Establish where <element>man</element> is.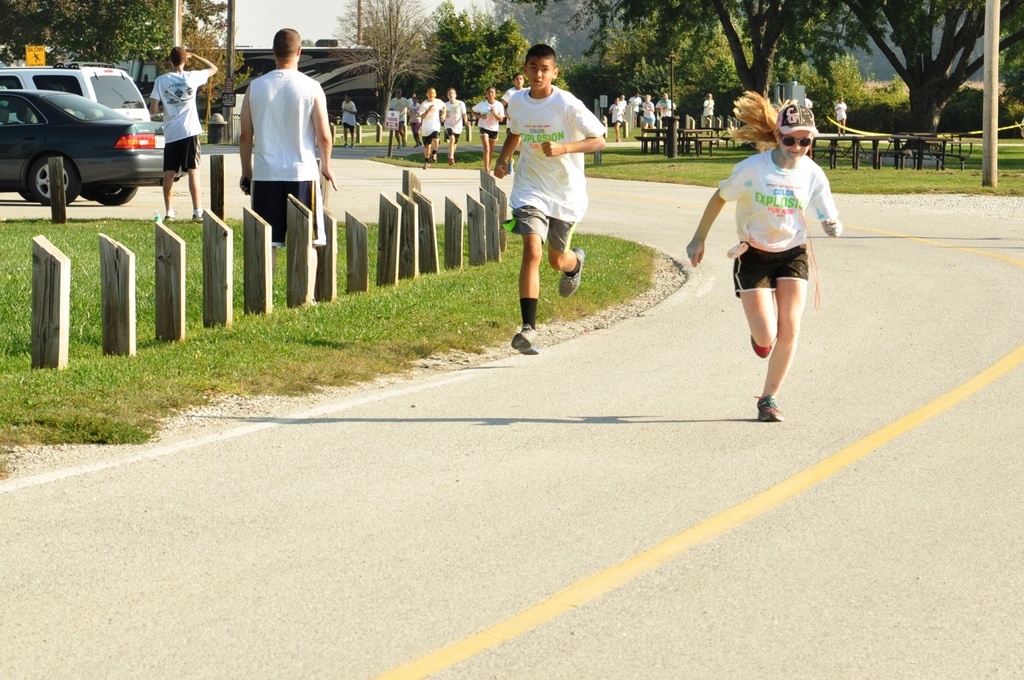
Established at {"x1": 388, "y1": 88, "x2": 411, "y2": 150}.
